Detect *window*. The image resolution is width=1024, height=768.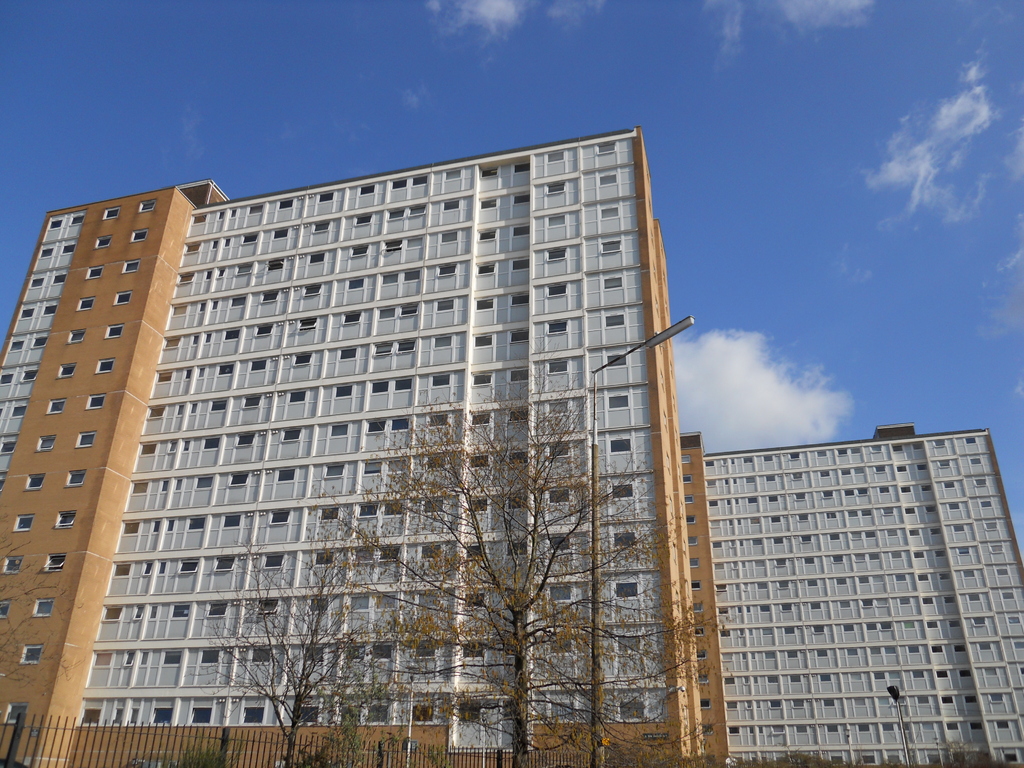
crop(957, 670, 973, 677).
